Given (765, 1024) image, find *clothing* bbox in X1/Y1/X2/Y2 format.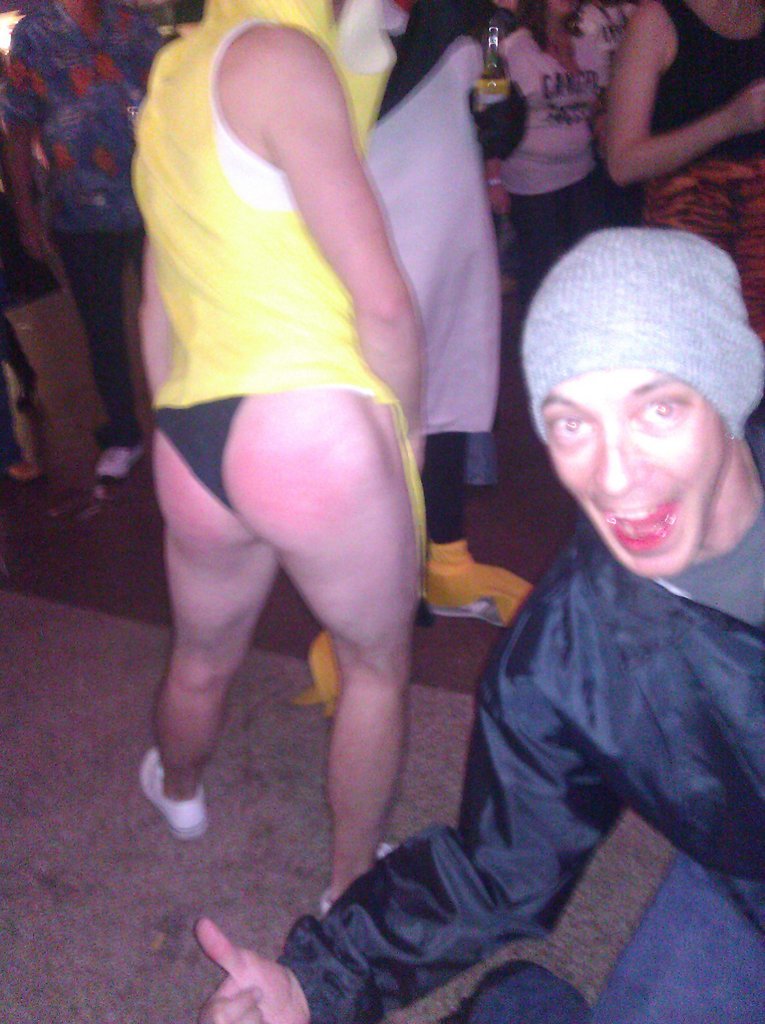
371/0/530/570.
